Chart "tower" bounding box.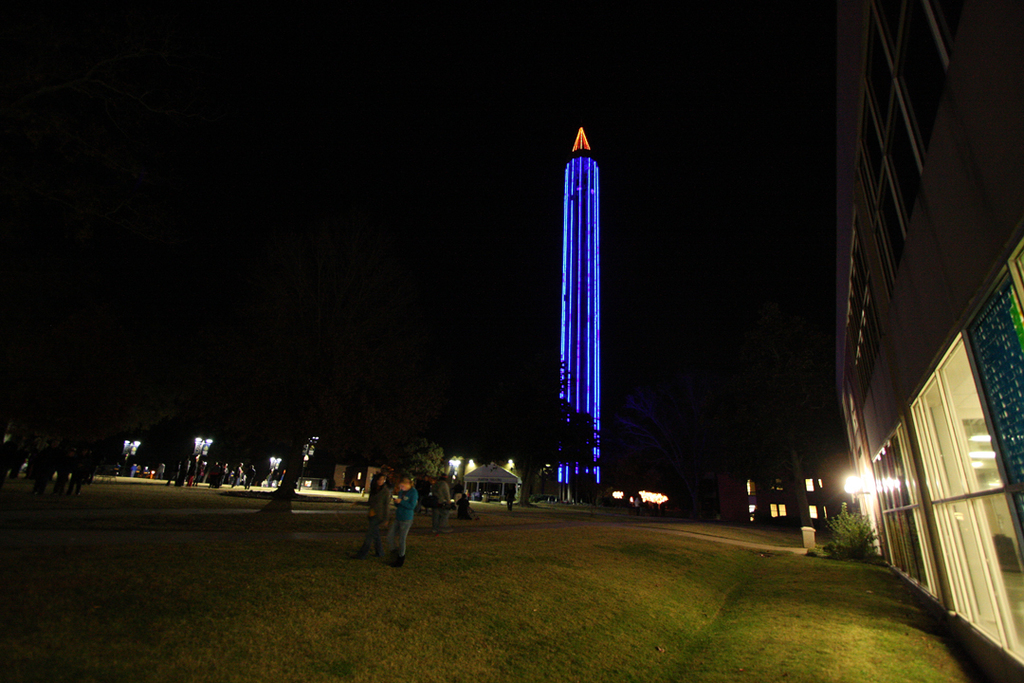
Charted: <box>558,122,607,490</box>.
